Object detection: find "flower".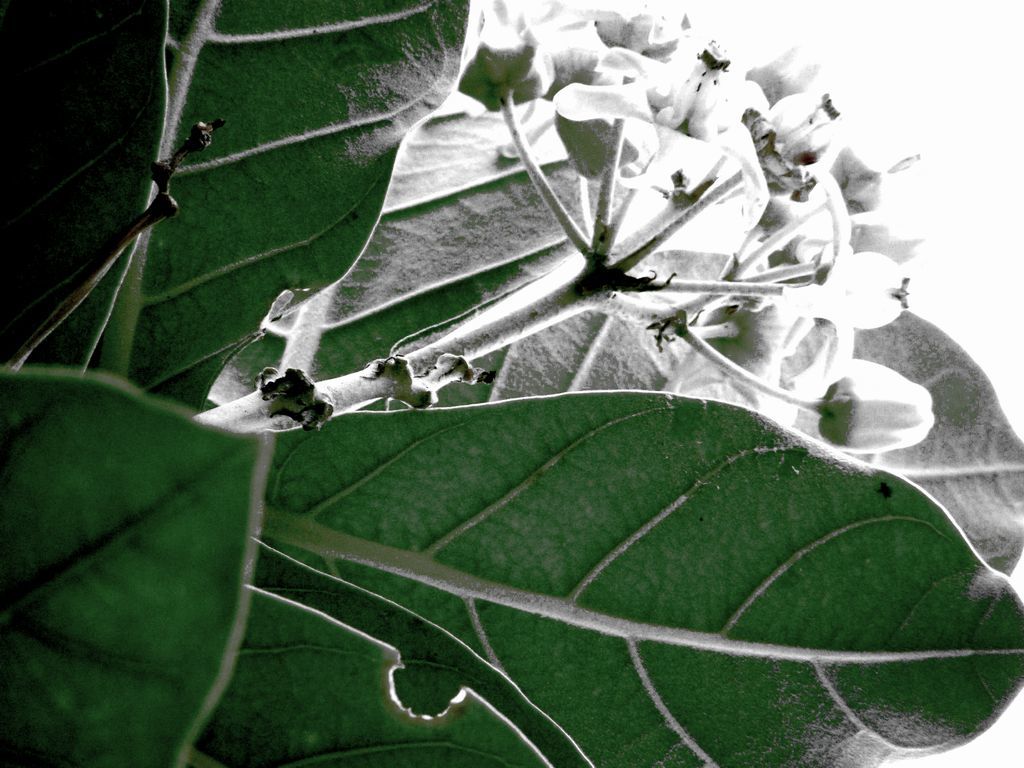
bbox=(450, 0, 552, 116).
